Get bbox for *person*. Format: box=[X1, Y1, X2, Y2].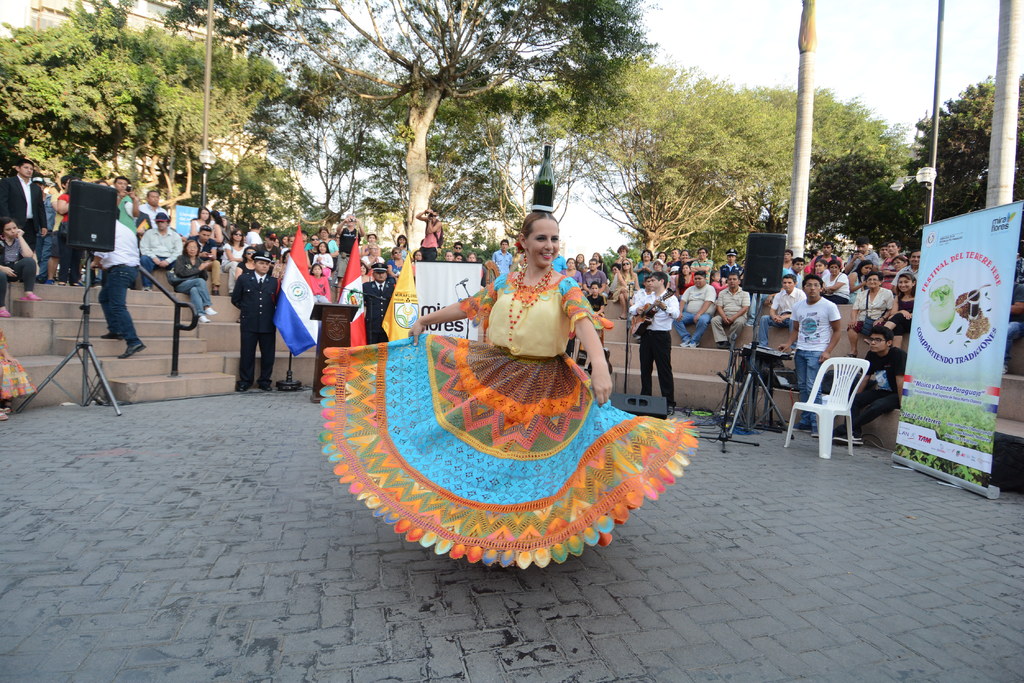
box=[278, 249, 292, 280].
